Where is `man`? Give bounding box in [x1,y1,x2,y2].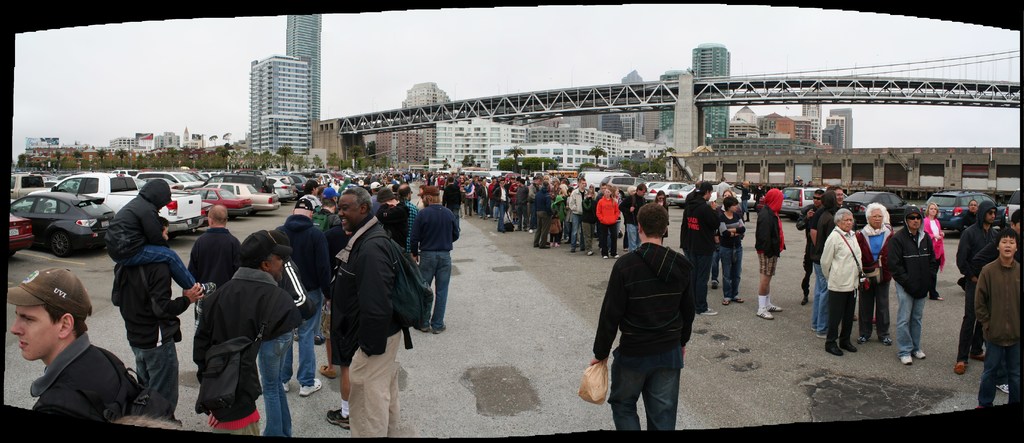
[191,229,315,438].
